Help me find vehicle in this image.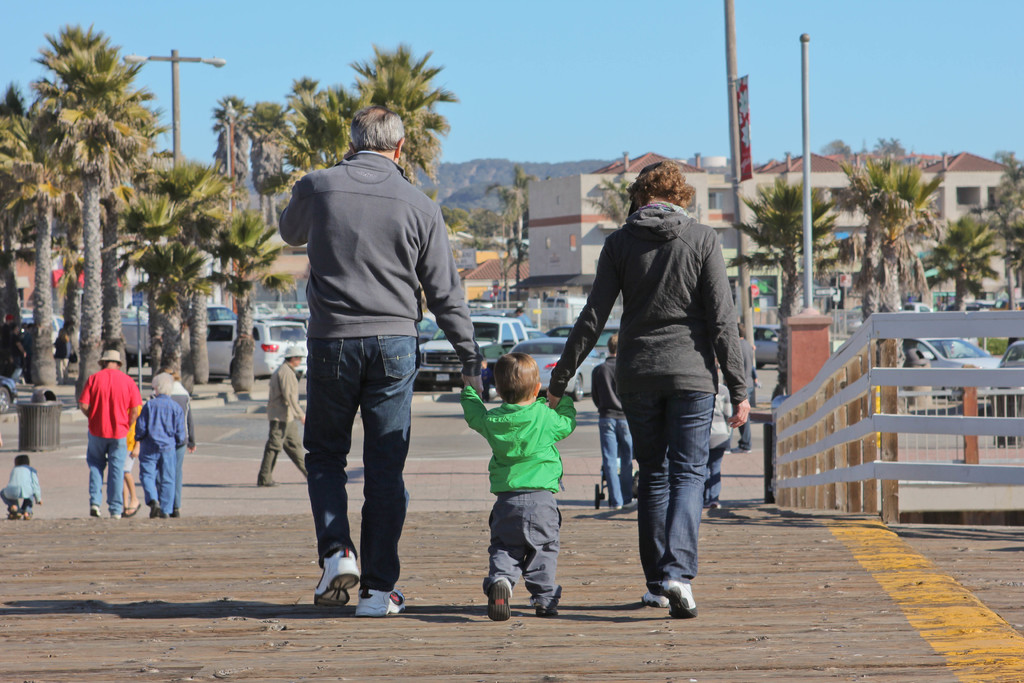
Found it: 748:320:781:372.
